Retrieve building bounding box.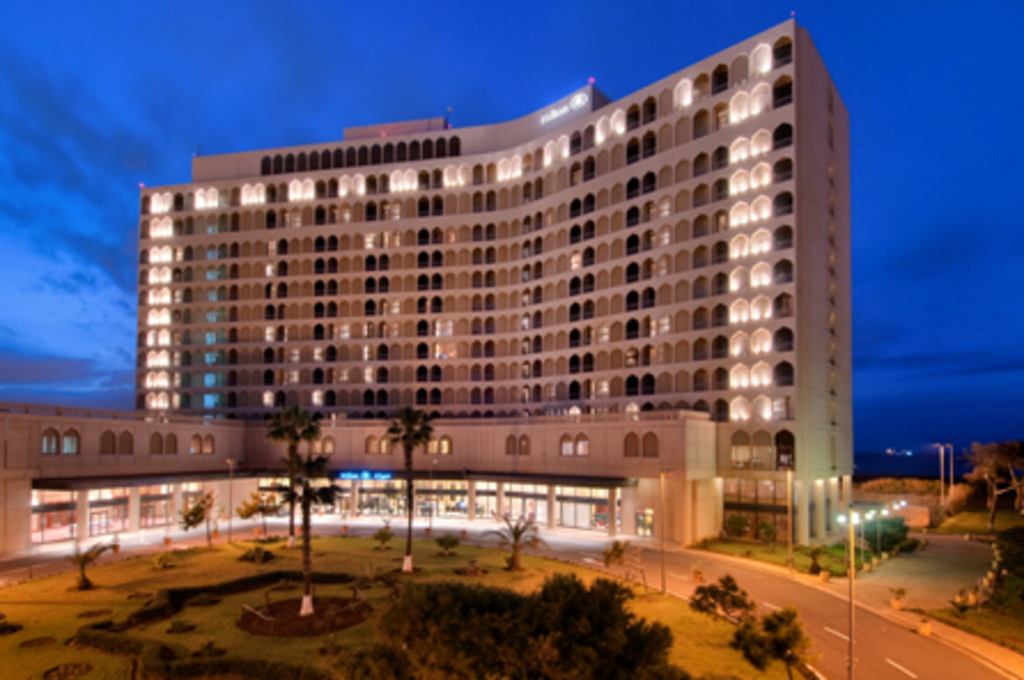
Bounding box: <region>0, 14, 863, 554</region>.
